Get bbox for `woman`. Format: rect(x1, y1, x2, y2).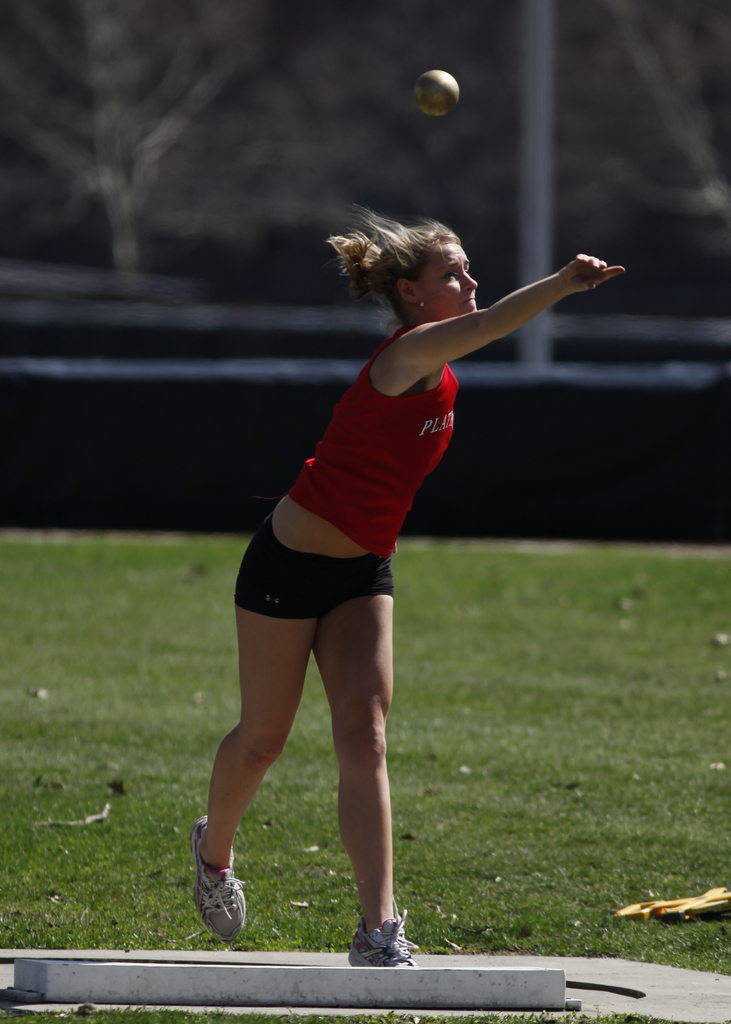
rect(181, 174, 588, 977).
